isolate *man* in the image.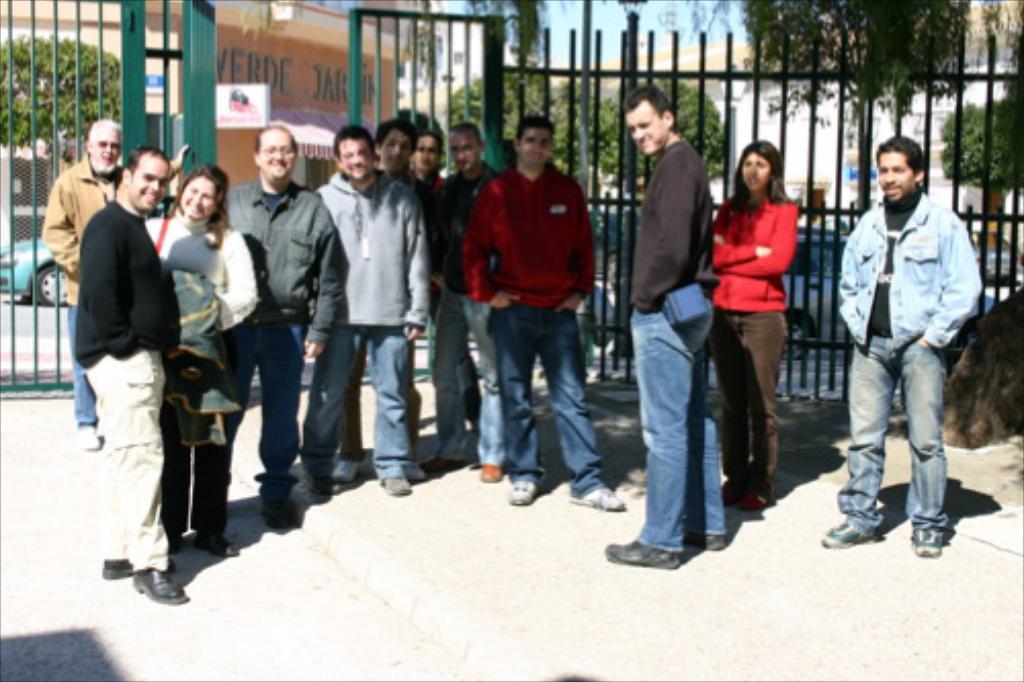
Isolated region: select_region(827, 123, 987, 573).
